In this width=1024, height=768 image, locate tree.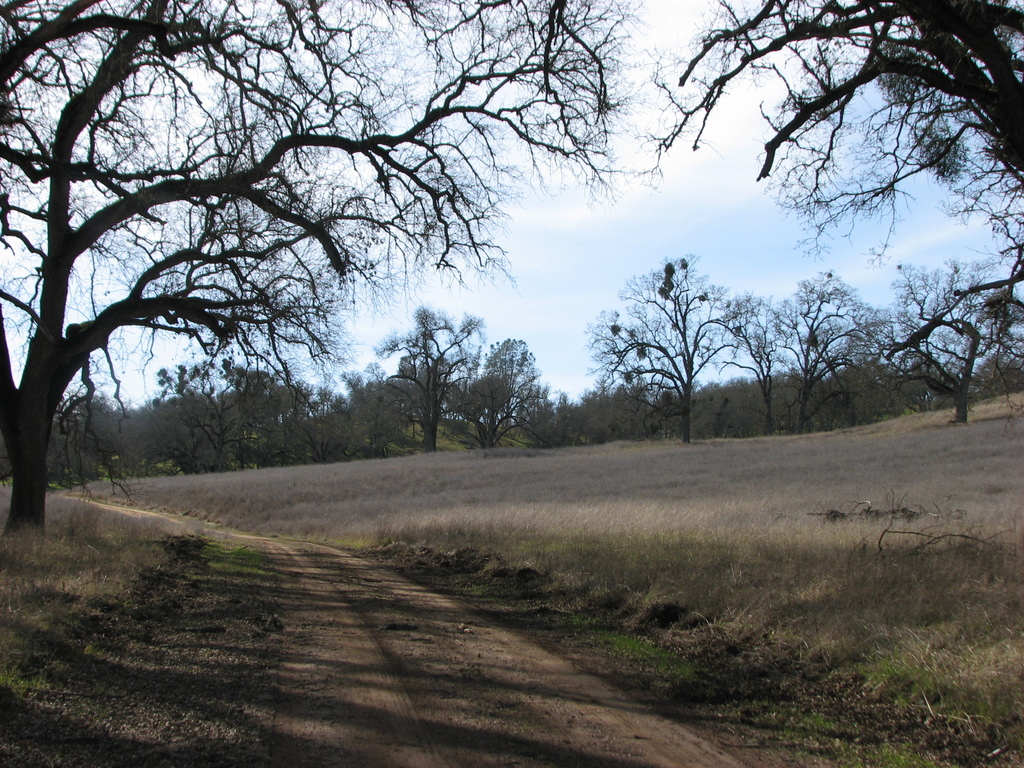
Bounding box: <box>648,0,1023,248</box>.
